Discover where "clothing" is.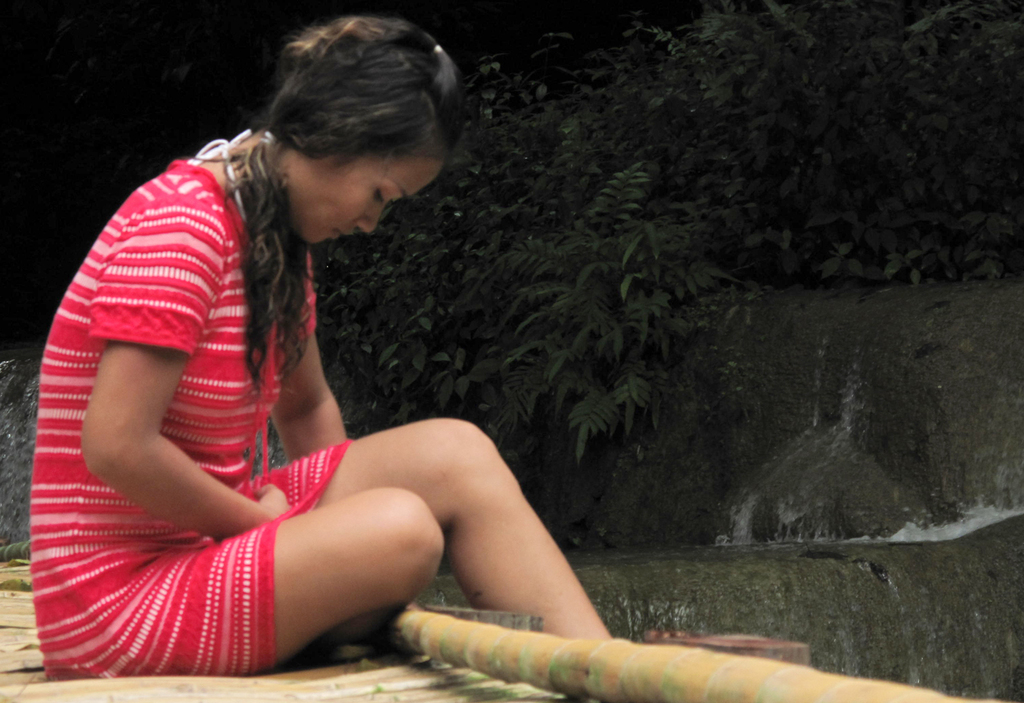
Discovered at (50, 234, 474, 647).
